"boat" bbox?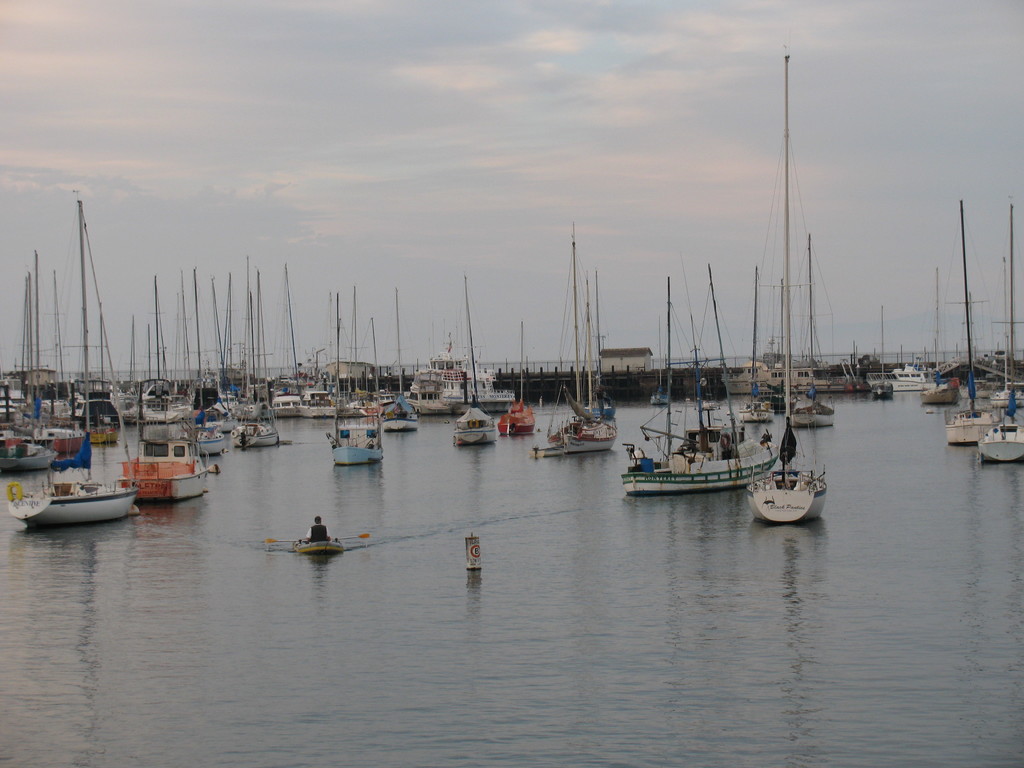
(944, 203, 1006, 444)
